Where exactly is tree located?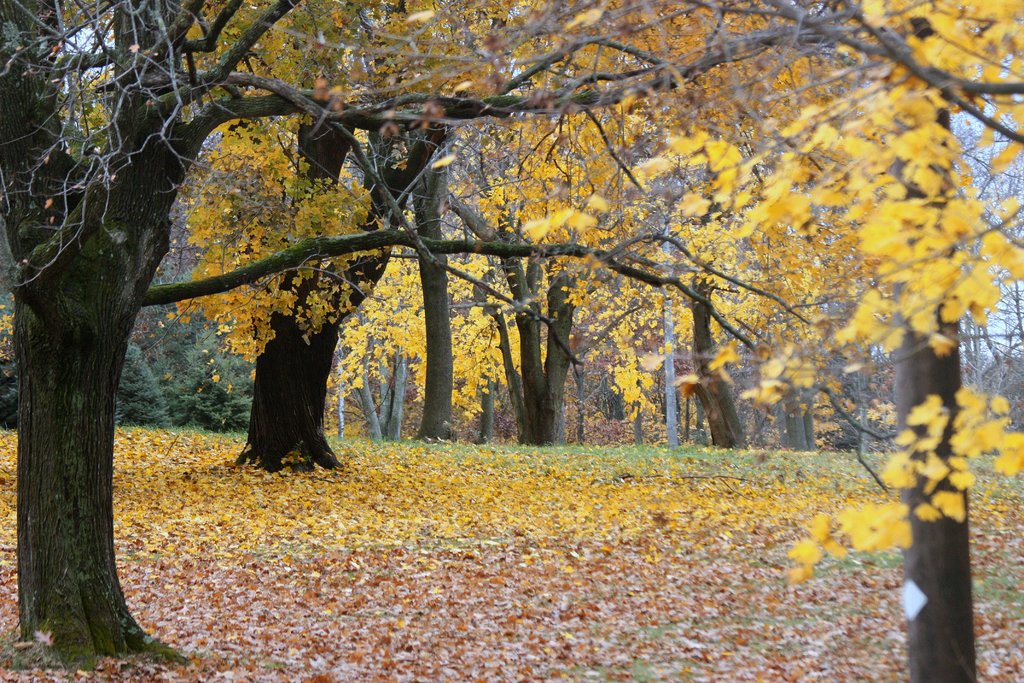
Its bounding box is 0 0 1023 682.
